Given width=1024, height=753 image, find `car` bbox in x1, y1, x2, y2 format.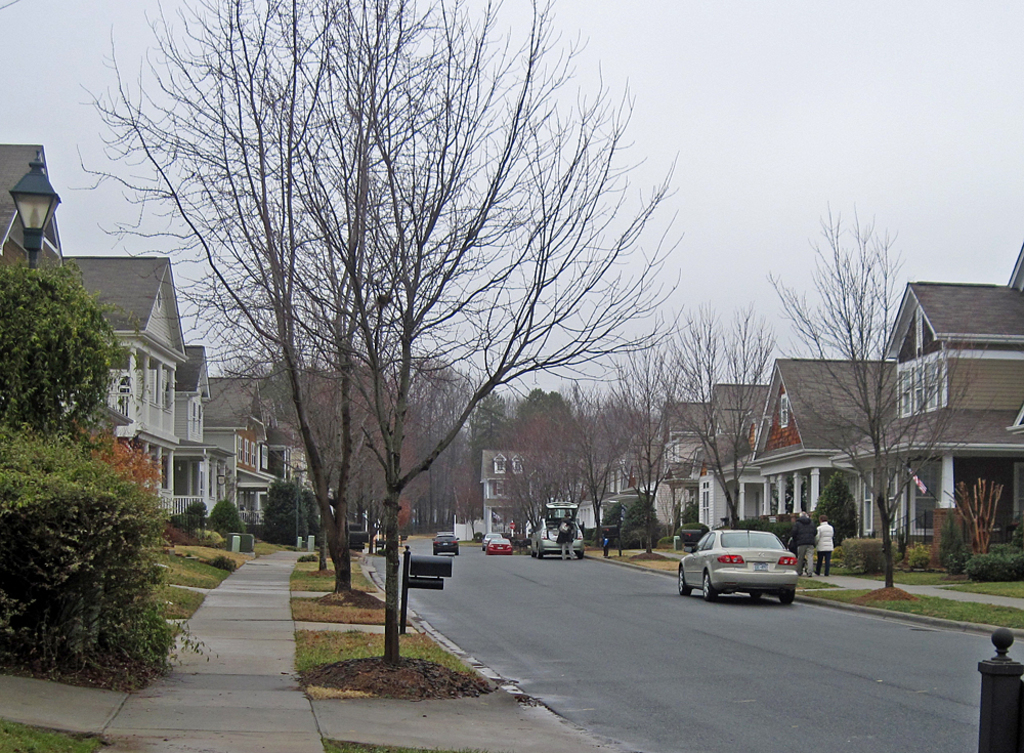
430, 533, 464, 554.
